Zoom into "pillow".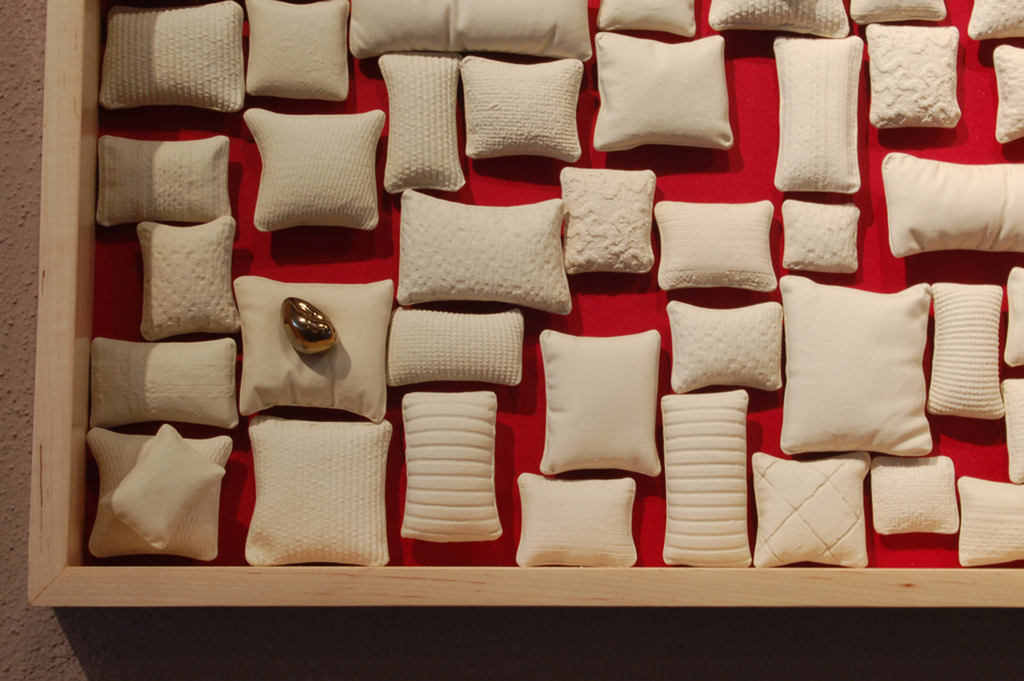
Zoom target: pyautogui.locateOnScreen(848, 0, 953, 21).
